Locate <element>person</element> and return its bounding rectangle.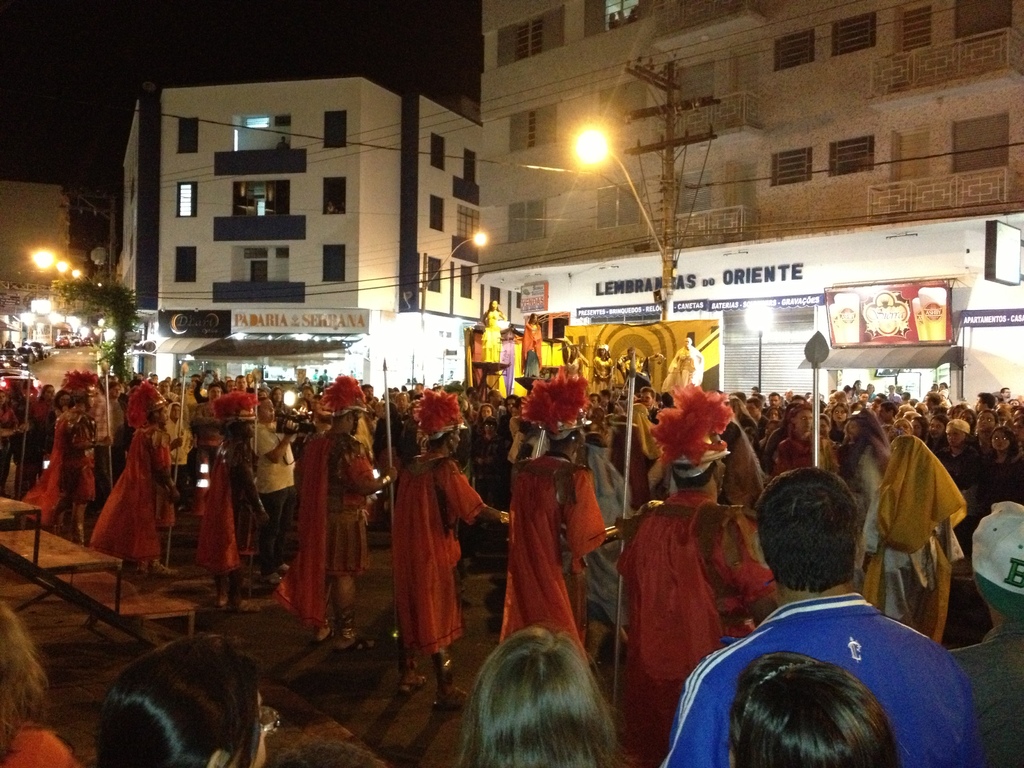
(left=360, top=382, right=380, bottom=417).
